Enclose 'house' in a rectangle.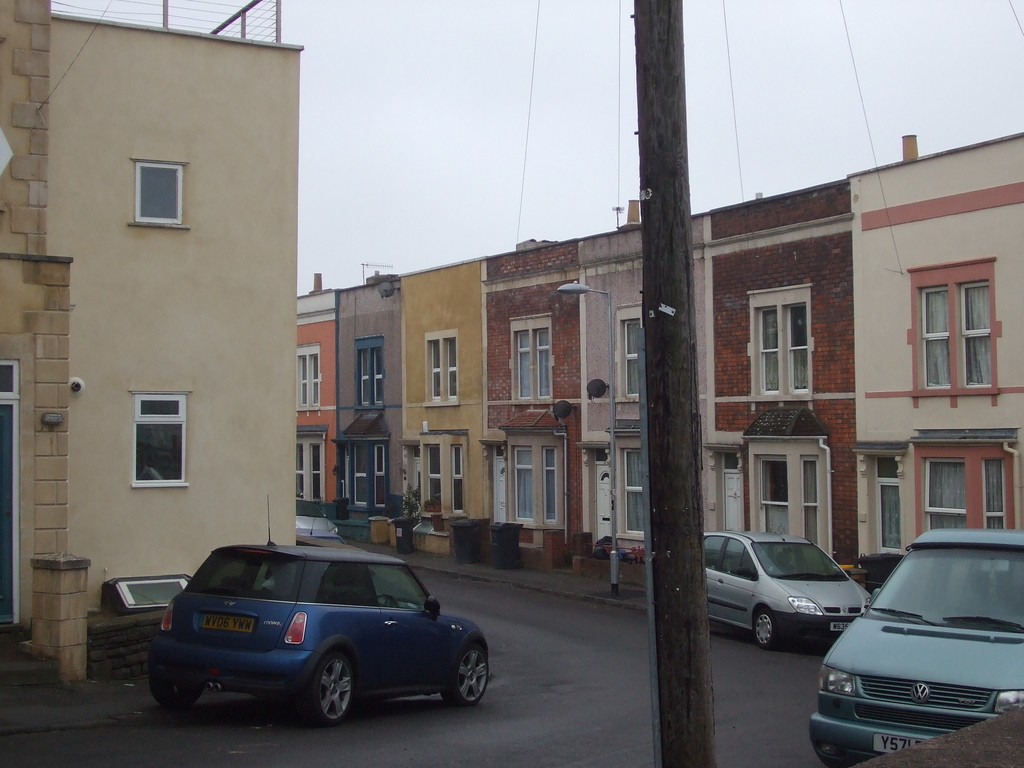
BBox(12, 0, 340, 602).
